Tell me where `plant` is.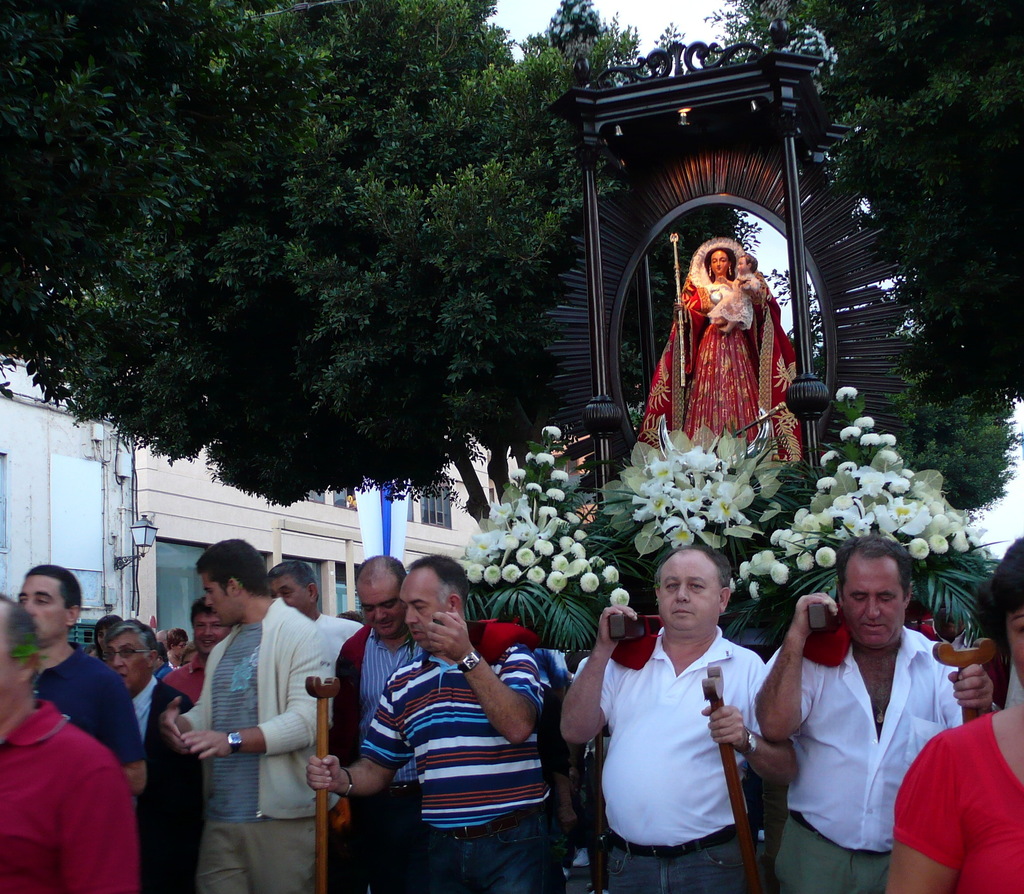
`plant` is at l=752, t=385, r=1023, b=642.
